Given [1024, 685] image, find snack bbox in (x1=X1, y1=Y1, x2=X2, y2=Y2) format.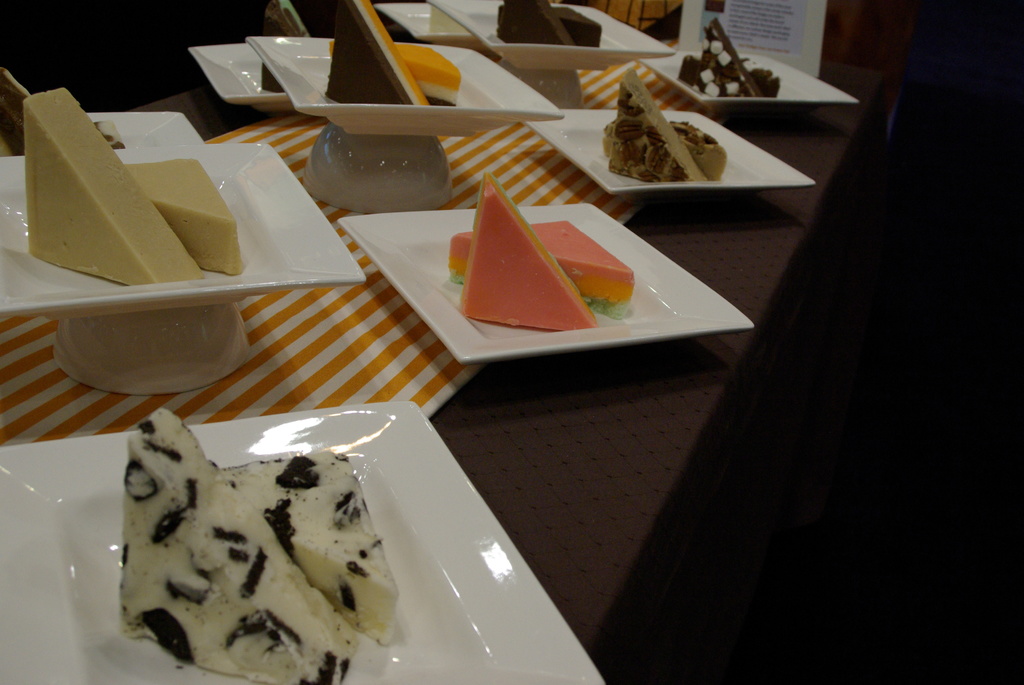
(x1=679, y1=17, x2=783, y2=93).
